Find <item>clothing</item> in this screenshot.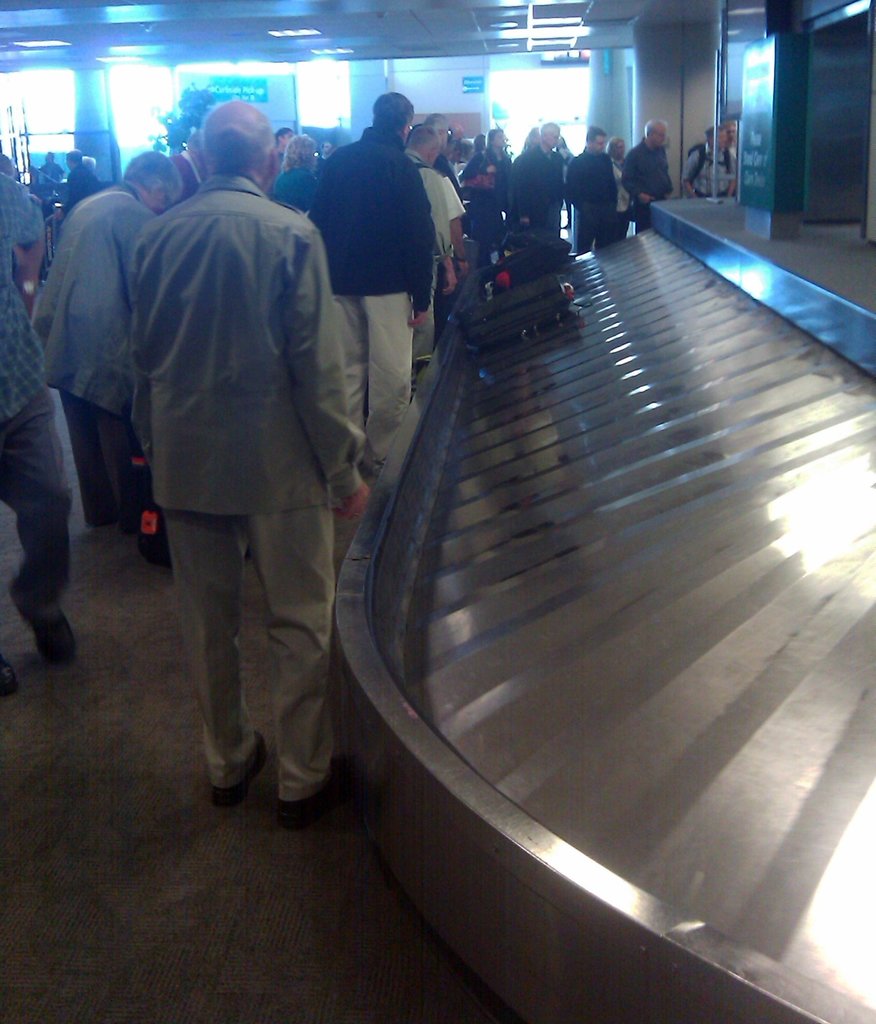
The bounding box for <item>clothing</item> is box(387, 148, 457, 339).
